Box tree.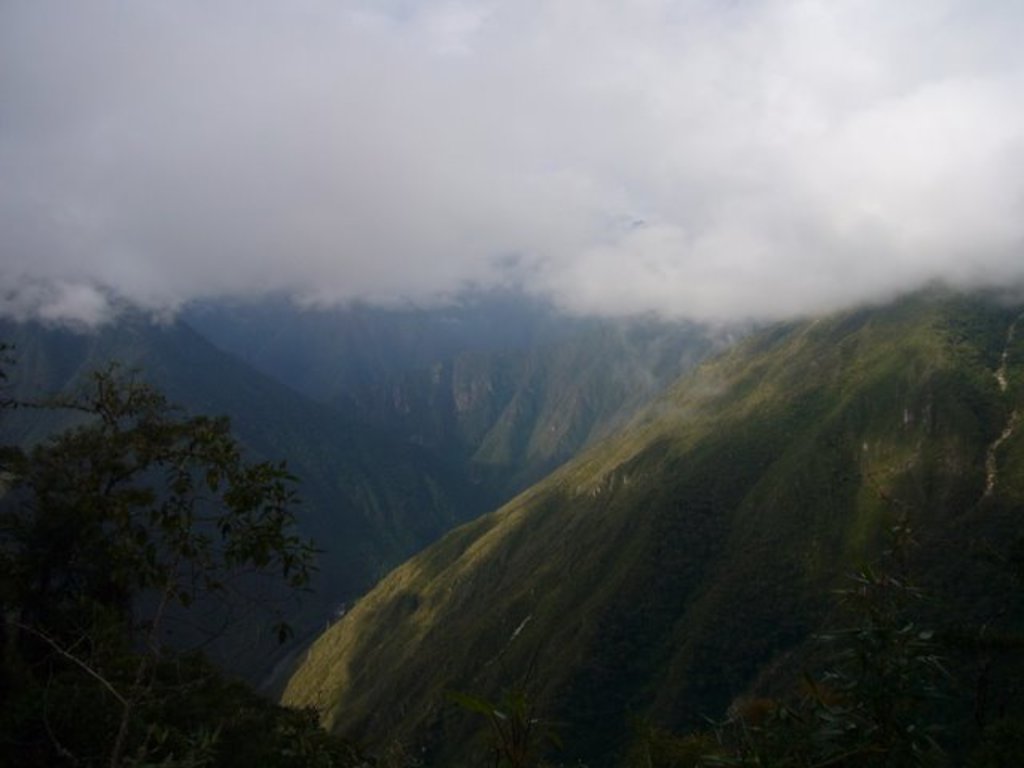
{"x1": 18, "y1": 331, "x2": 334, "y2": 696}.
